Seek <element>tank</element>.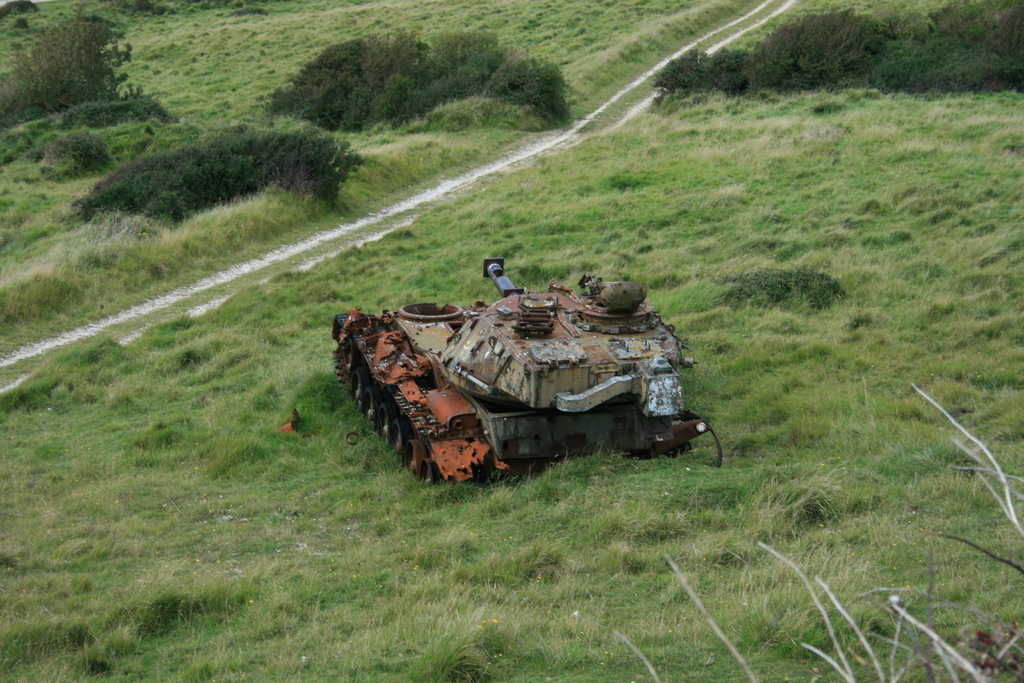
select_region(326, 255, 707, 477).
